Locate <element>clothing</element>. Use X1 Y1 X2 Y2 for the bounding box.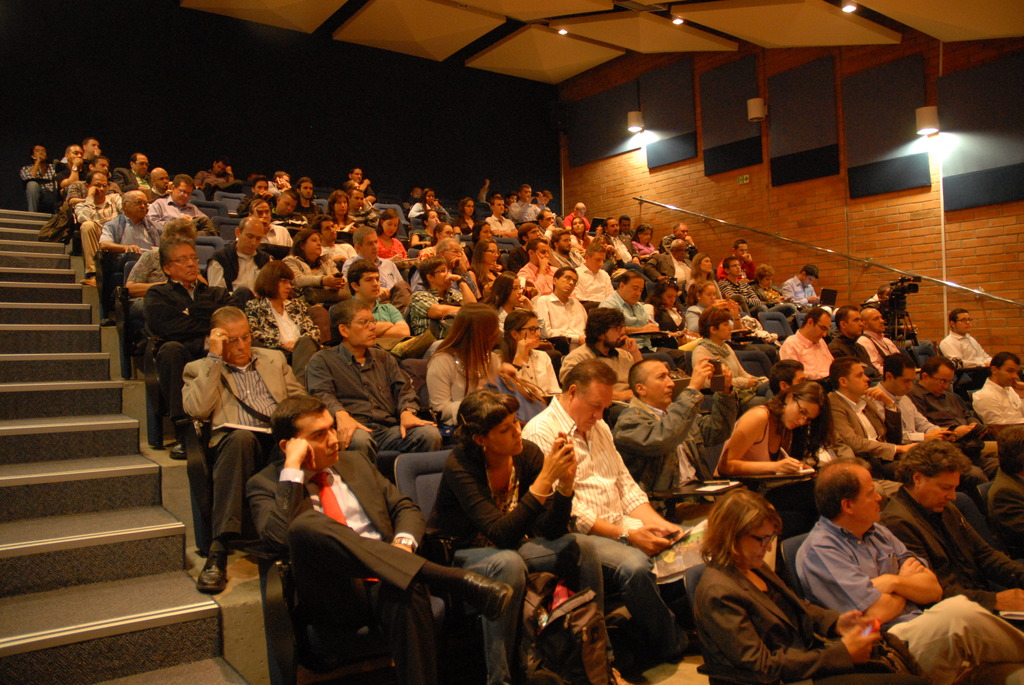
689 557 909 684.
